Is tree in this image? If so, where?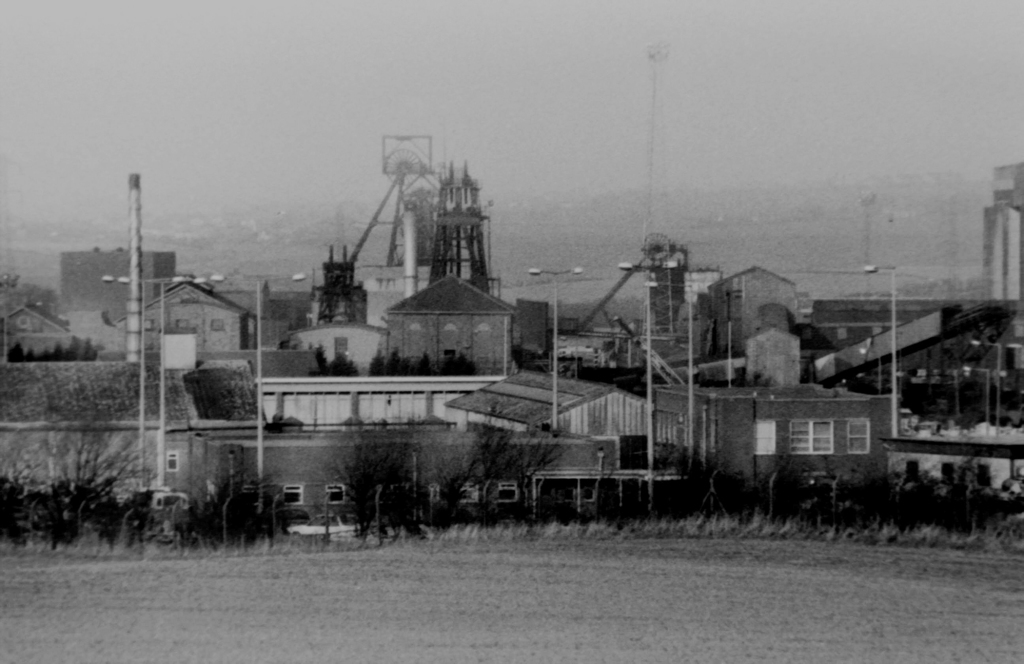
Yes, at Rect(188, 360, 258, 421).
